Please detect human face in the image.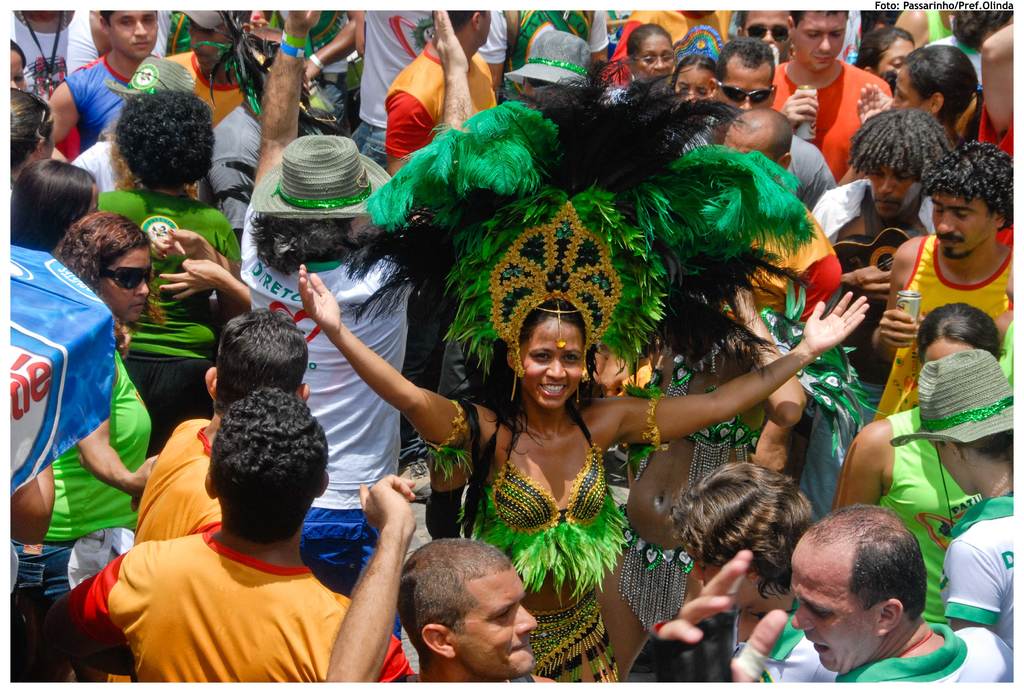
bbox=(926, 339, 979, 364).
